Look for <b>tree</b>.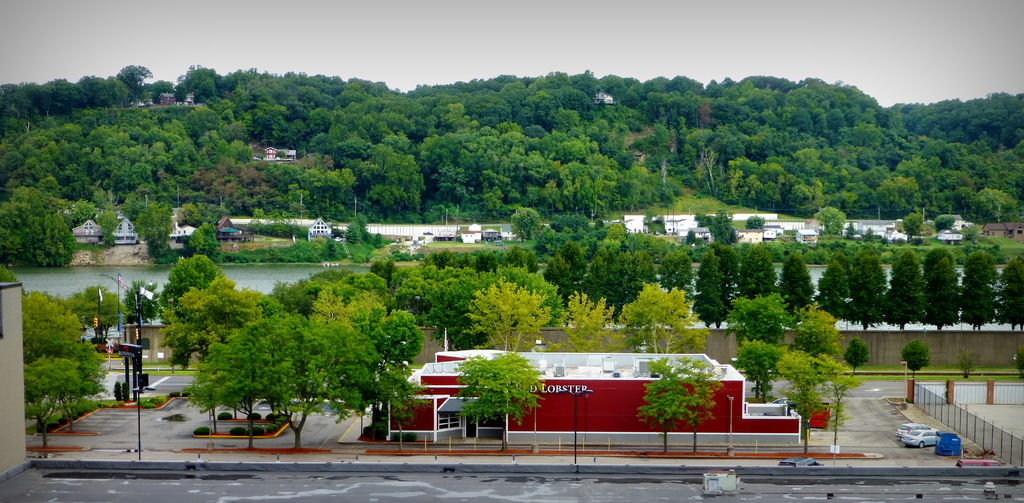
Found: <bbox>75, 71, 126, 112</bbox>.
